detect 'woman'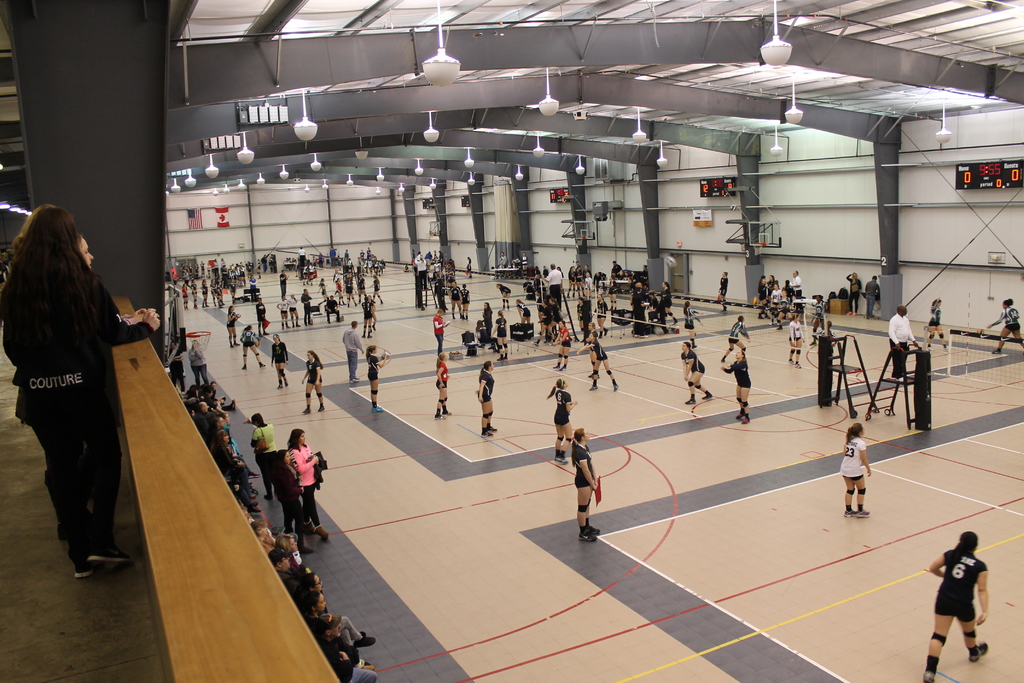
[x1=458, y1=285, x2=471, y2=321]
